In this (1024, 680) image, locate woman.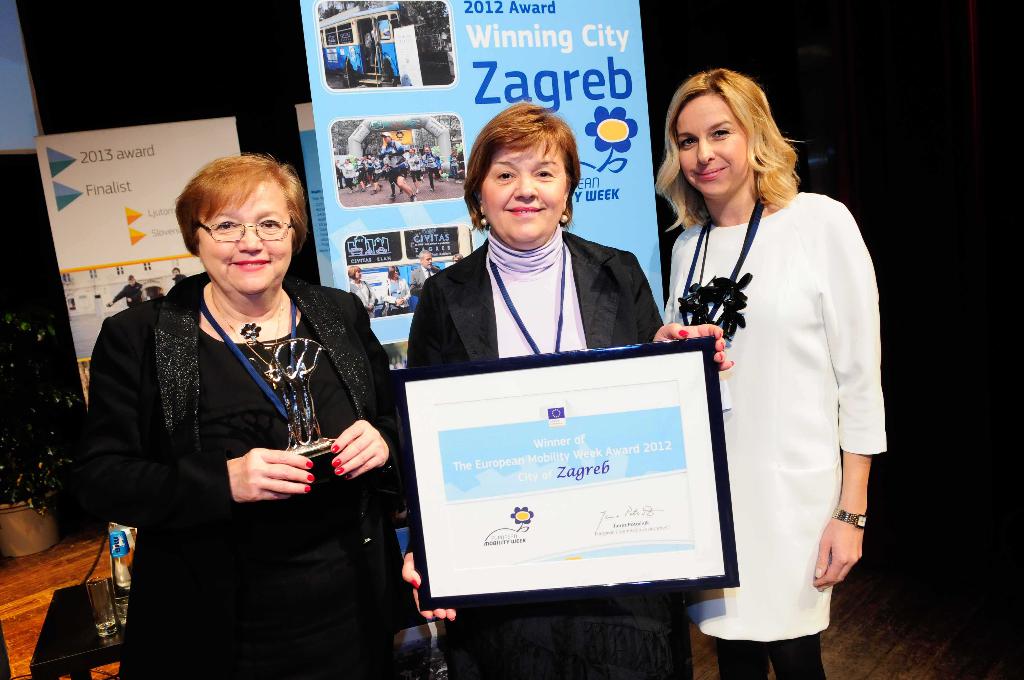
Bounding box: [x1=391, y1=104, x2=735, y2=679].
